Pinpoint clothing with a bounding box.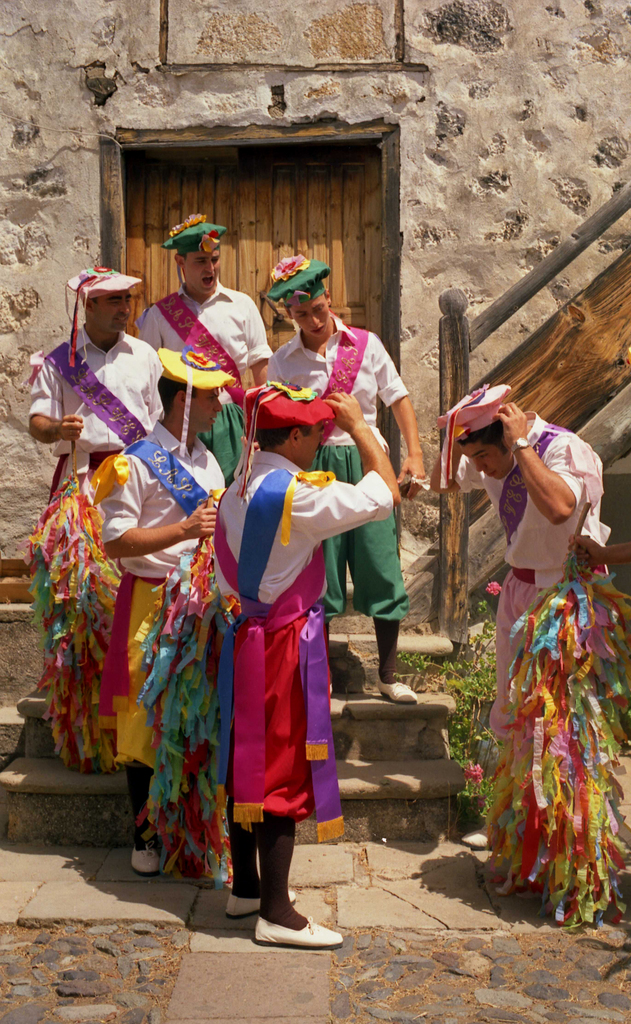
457 414 614 848.
